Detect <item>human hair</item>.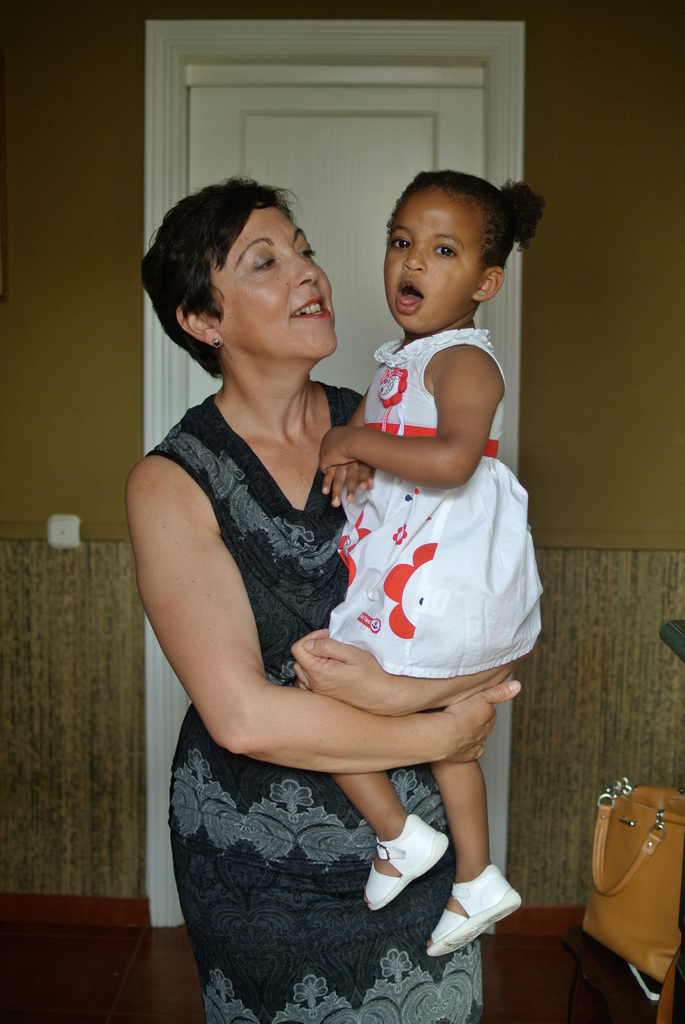
Detected at [left=387, top=168, right=544, bottom=270].
